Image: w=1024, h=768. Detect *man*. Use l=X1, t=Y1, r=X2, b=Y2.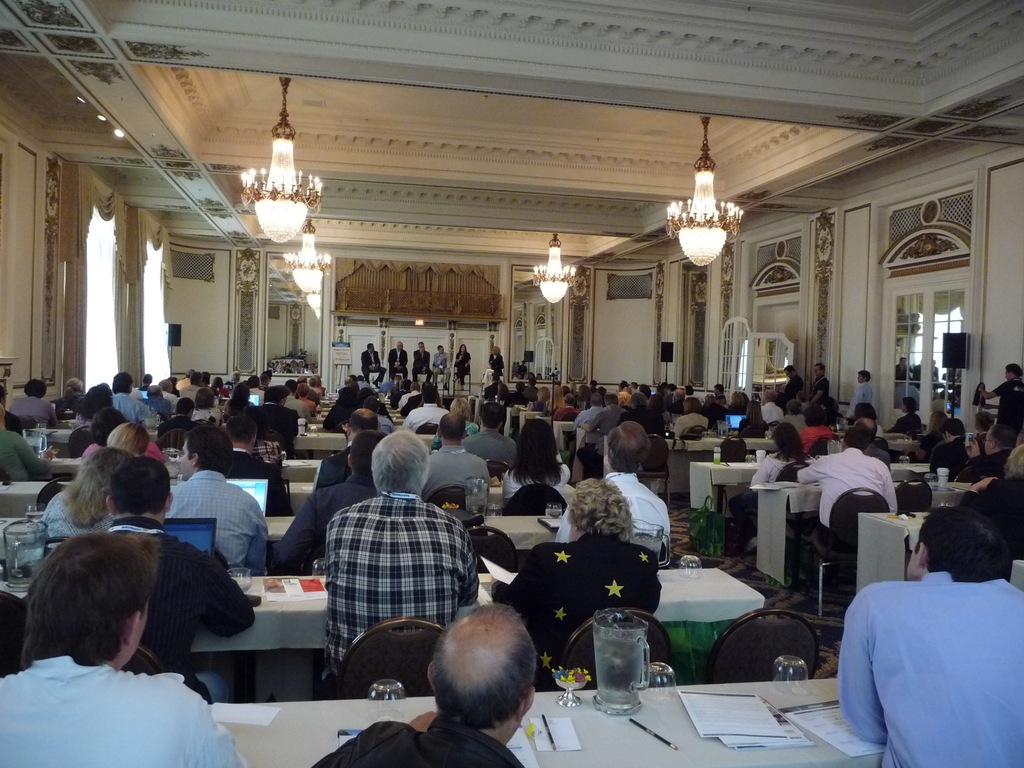
l=388, t=339, r=412, b=378.
